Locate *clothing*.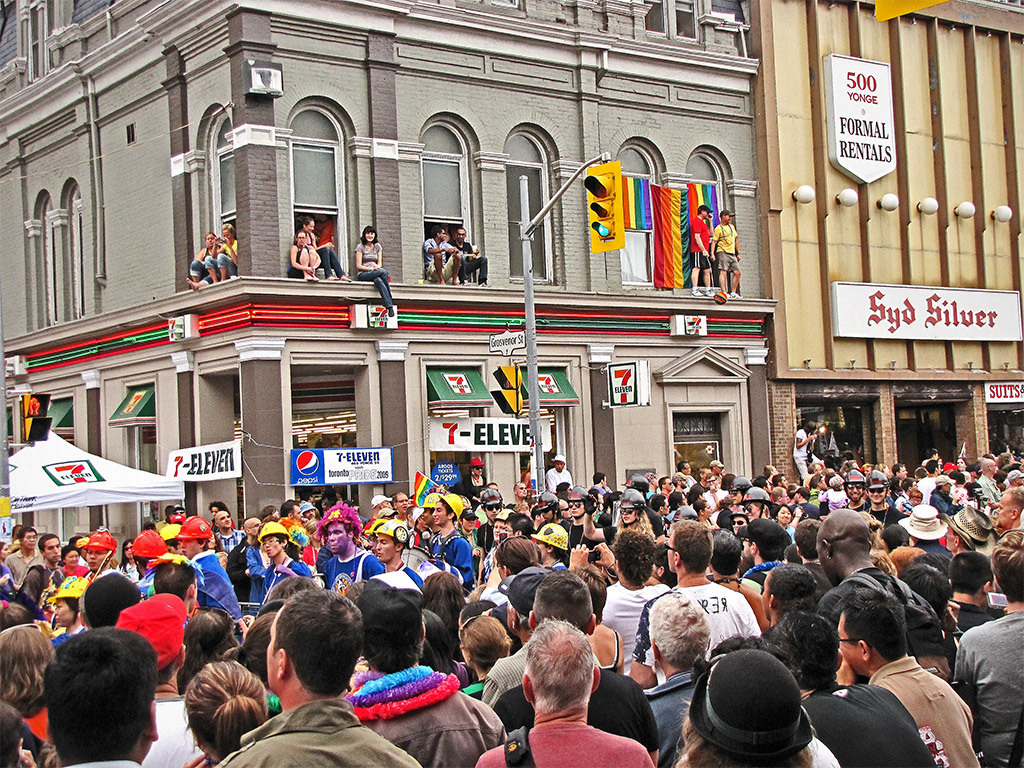
Bounding box: BBox(311, 548, 329, 571).
